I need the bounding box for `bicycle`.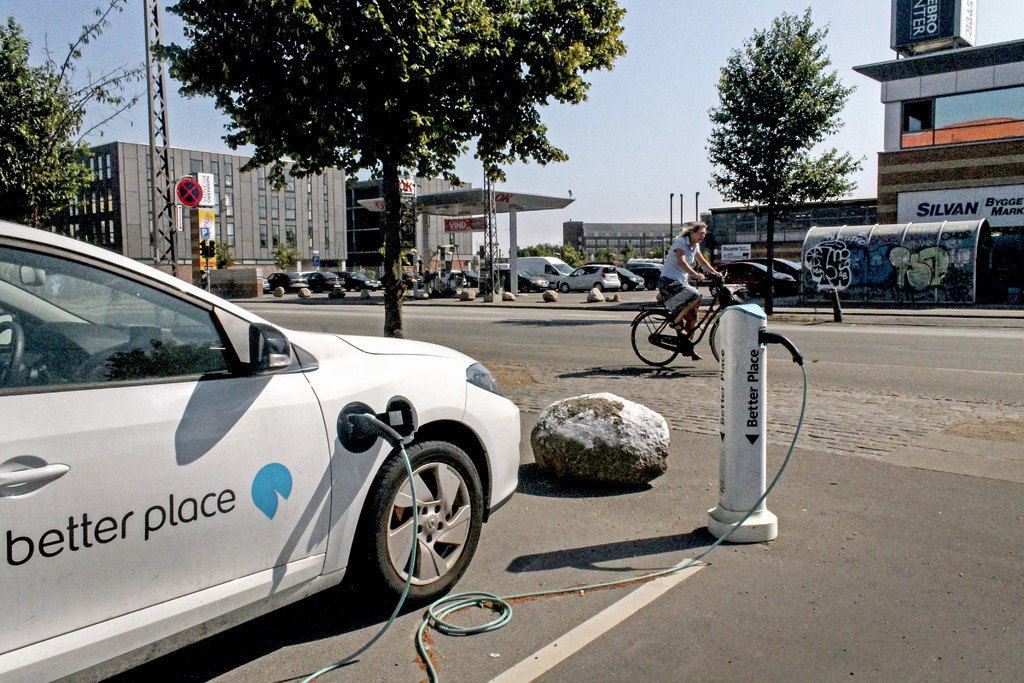
Here it is: BBox(632, 269, 781, 381).
